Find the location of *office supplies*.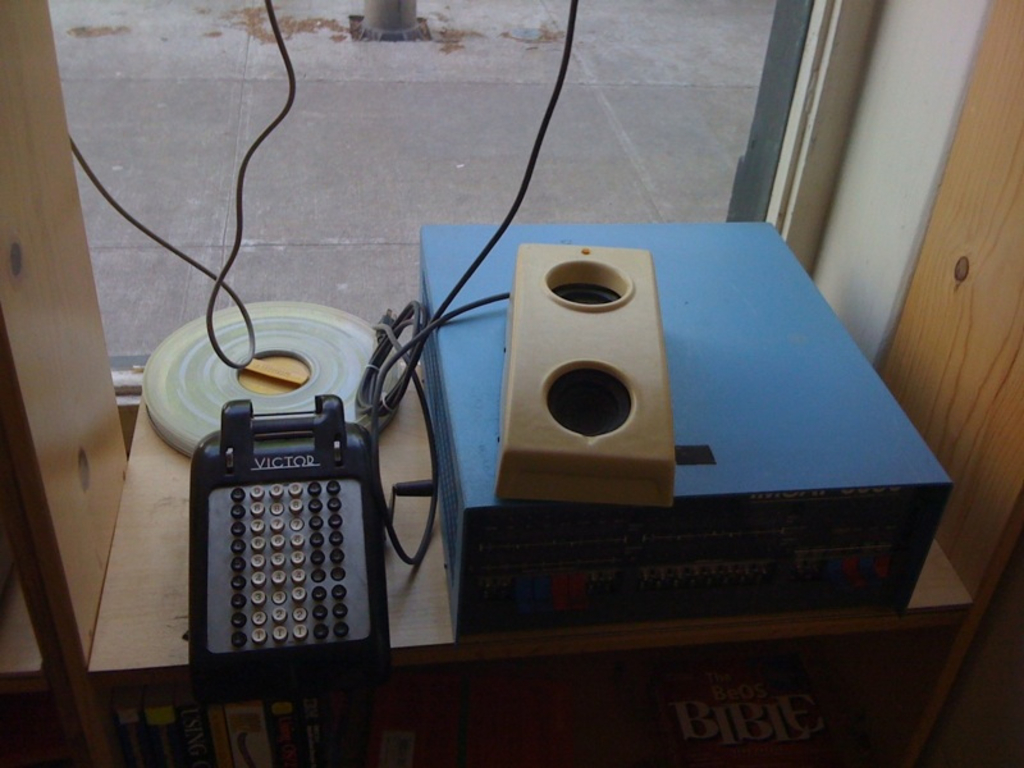
Location: (173, 387, 404, 714).
